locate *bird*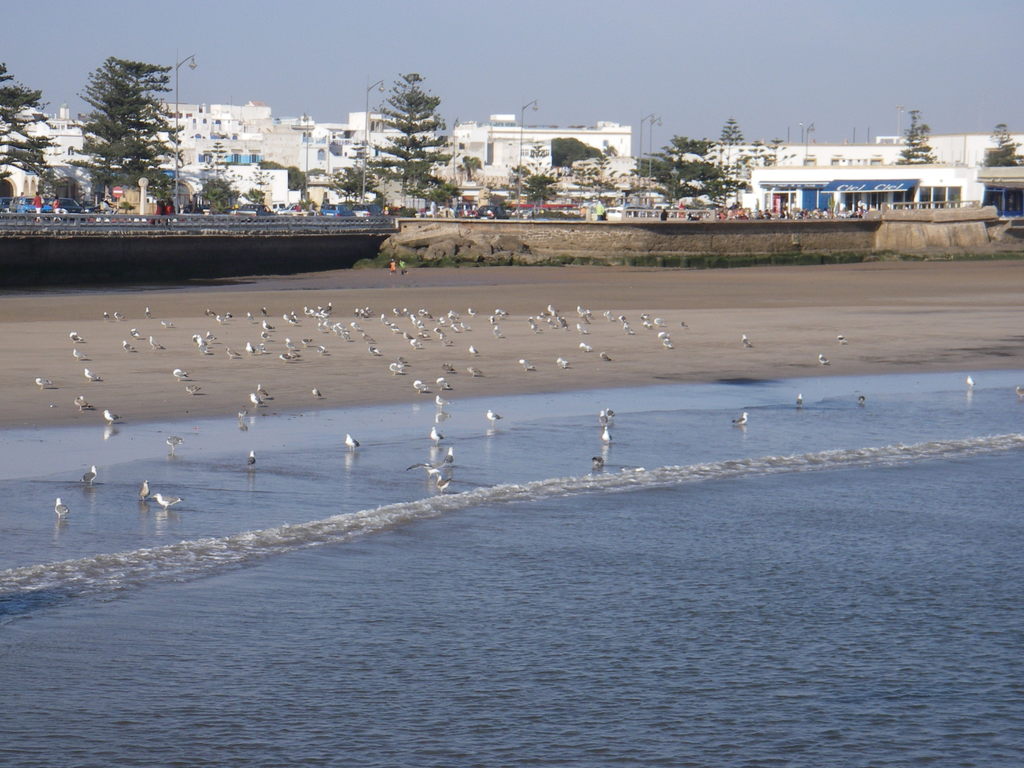
left=592, top=456, right=605, bottom=466
